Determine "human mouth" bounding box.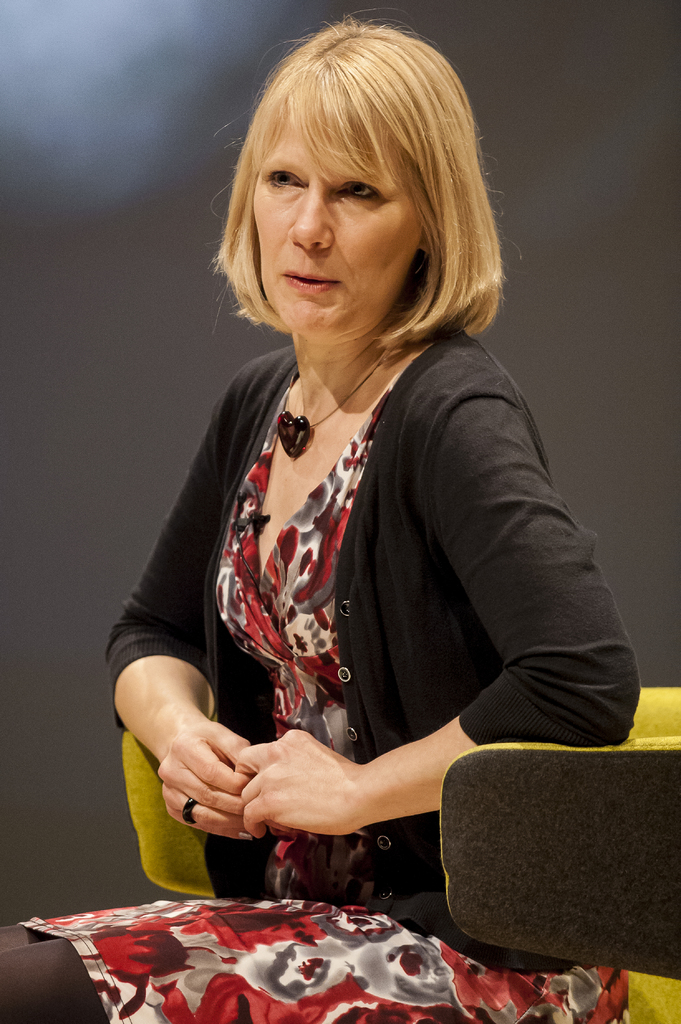
Determined: 281,272,339,295.
